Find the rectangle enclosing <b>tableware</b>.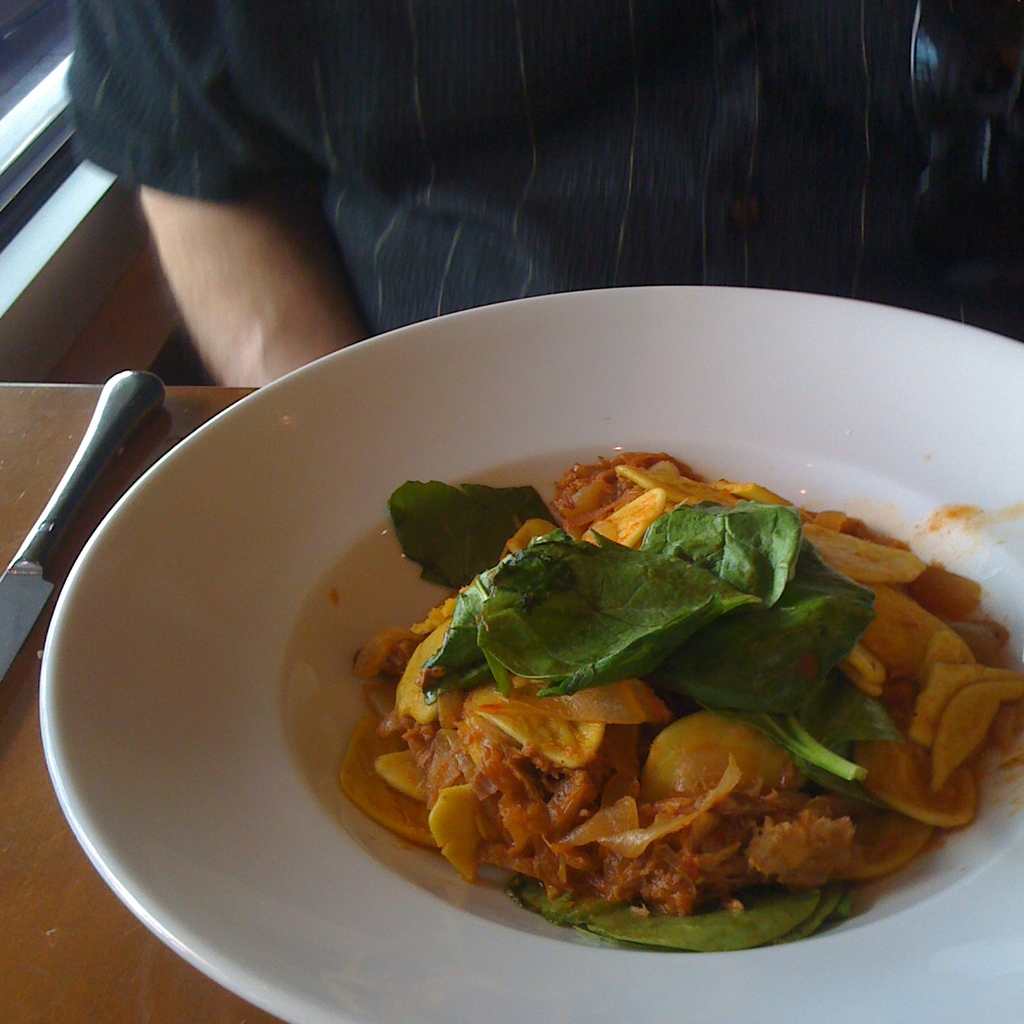
[x1=98, y1=312, x2=1023, y2=1014].
